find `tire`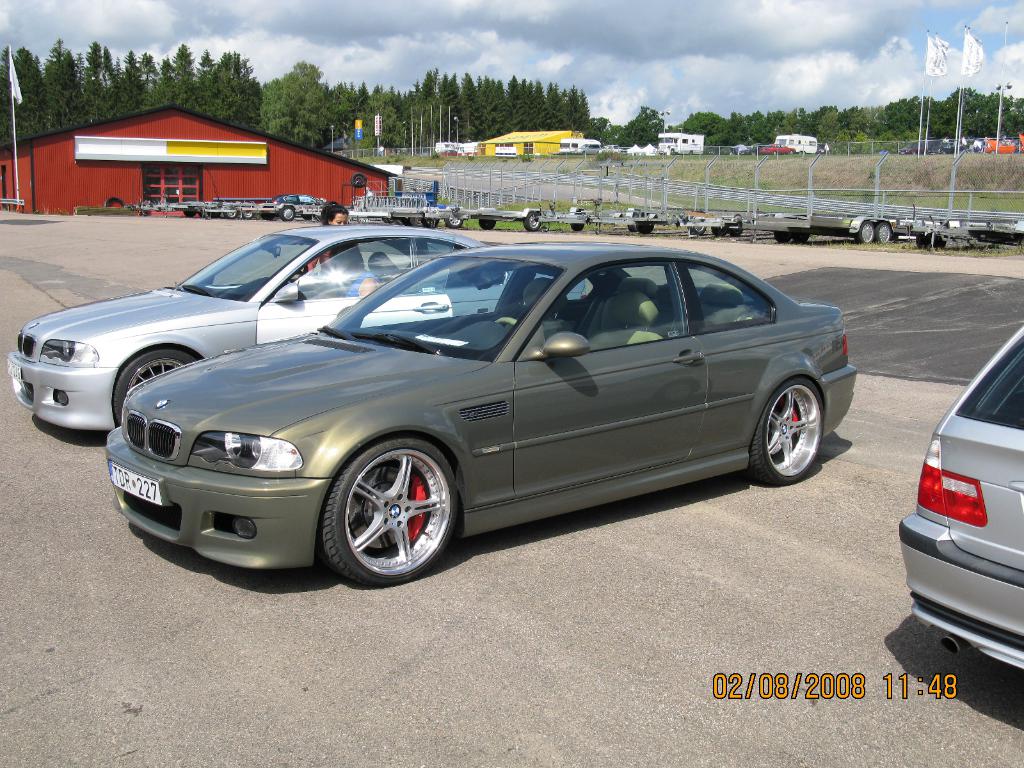
box=[854, 221, 873, 243]
